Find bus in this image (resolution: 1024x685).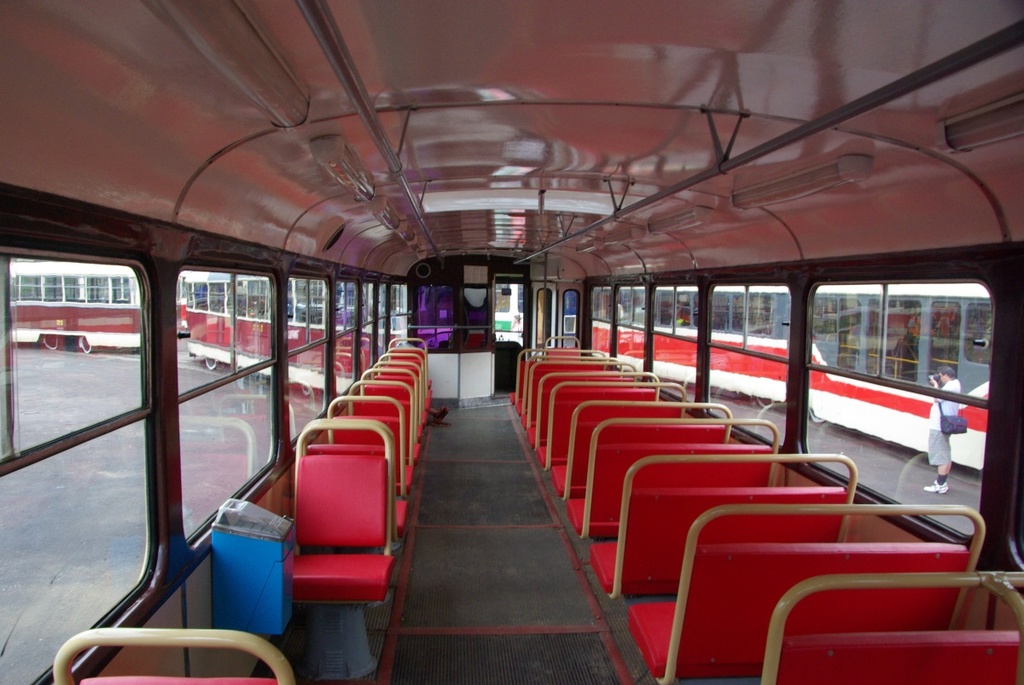
585 276 996 474.
